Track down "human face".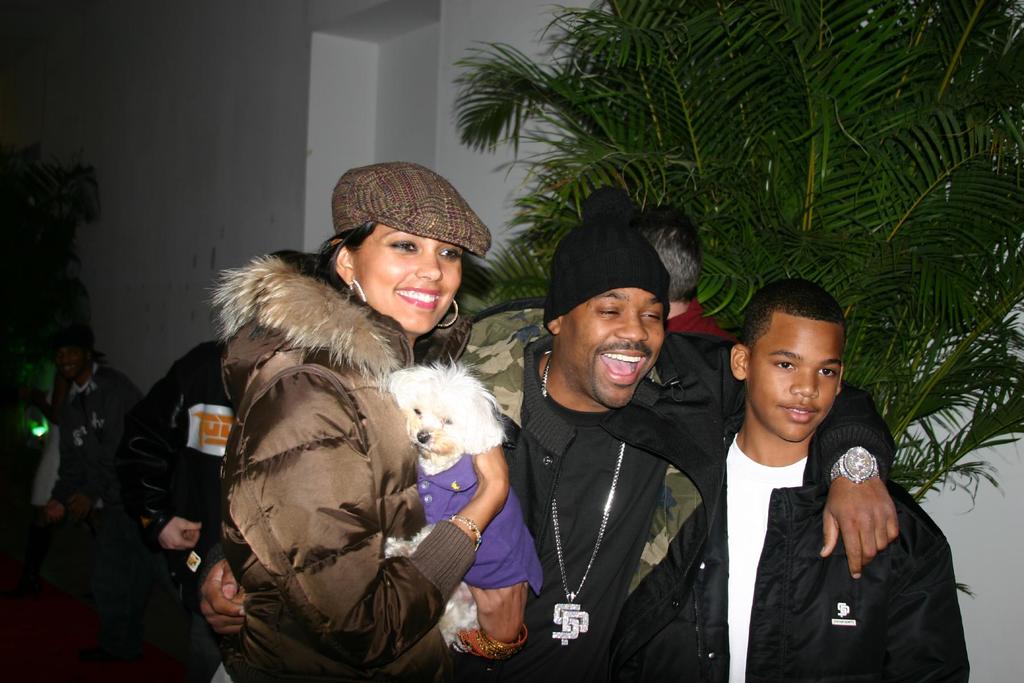
Tracked to <box>565,273,655,413</box>.
